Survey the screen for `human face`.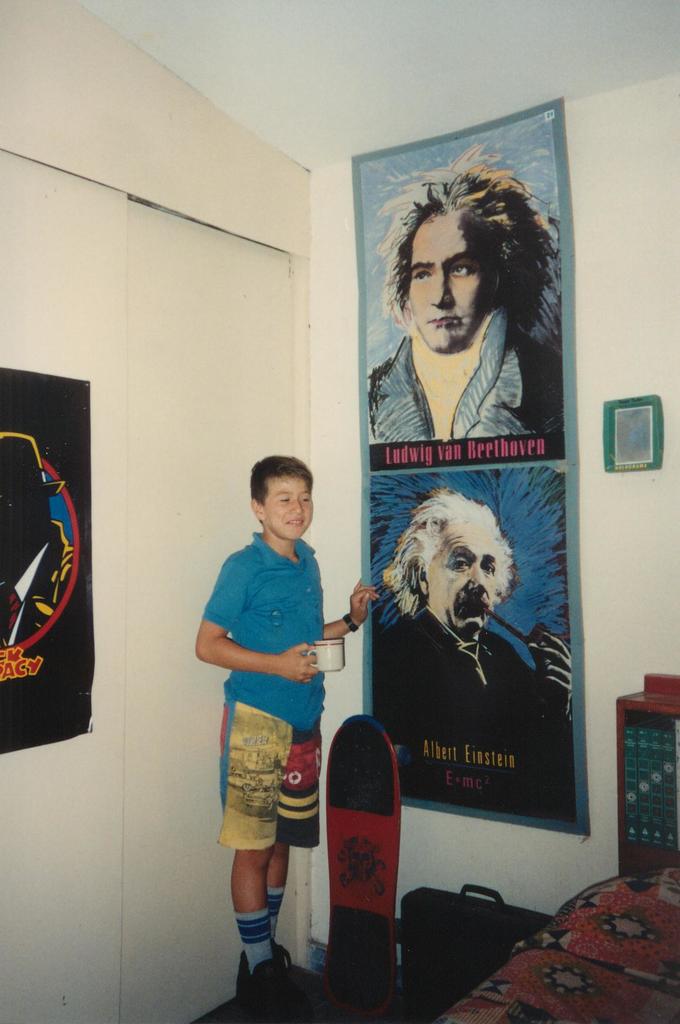
Survey found: x1=266 y1=480 x2=320 y2=543.
